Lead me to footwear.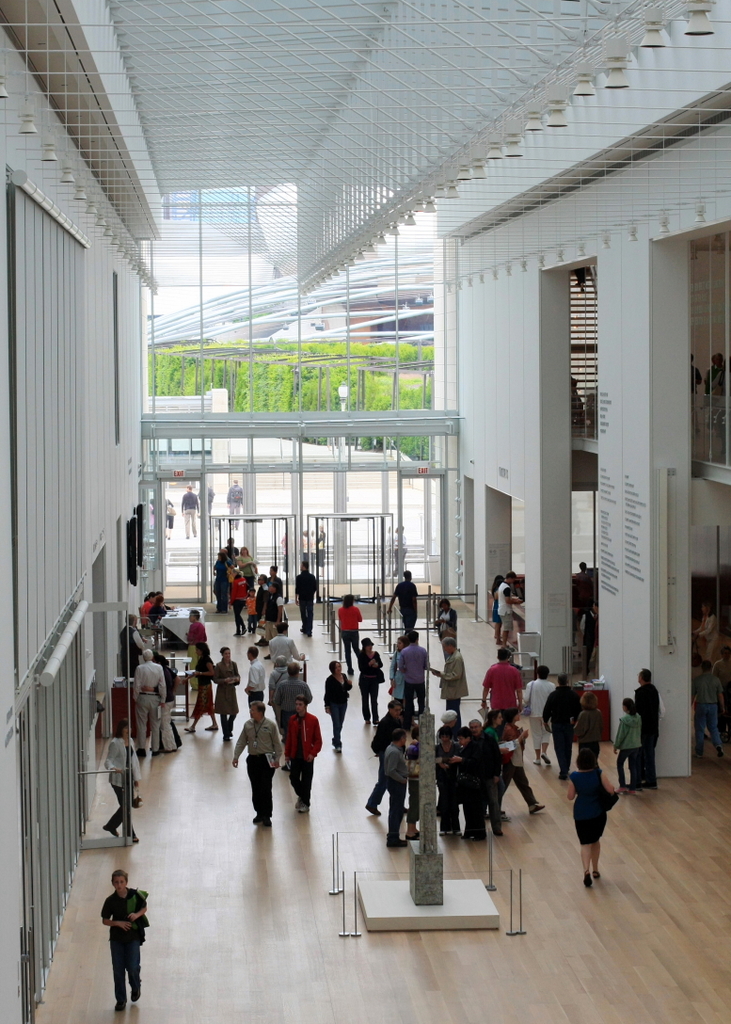
Lead to bbox(101, 816, 122, 836).
